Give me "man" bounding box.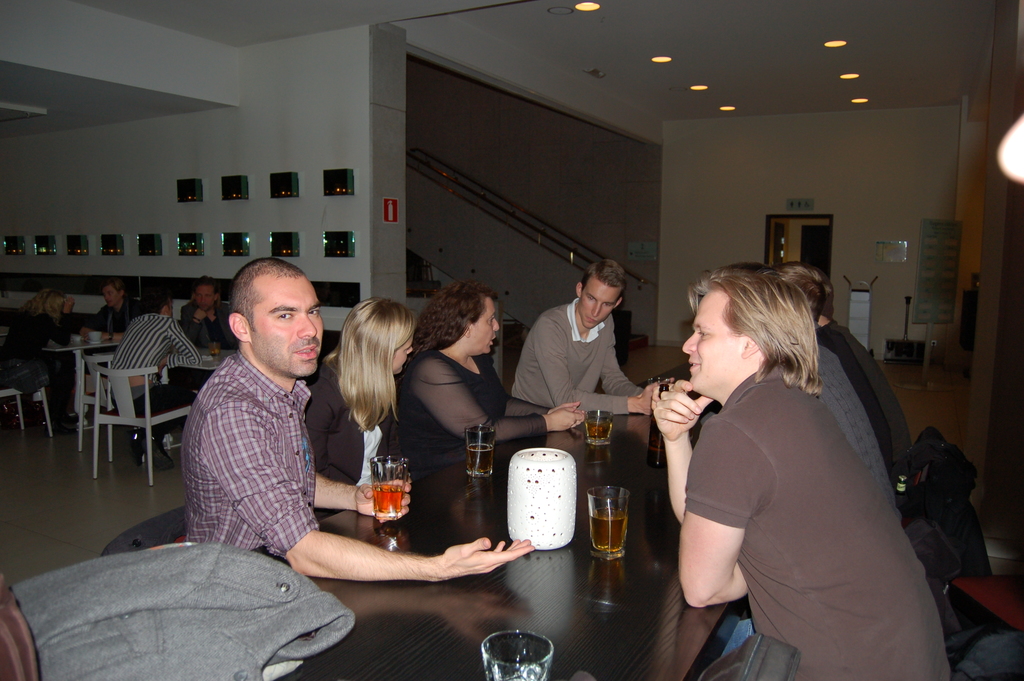
select_region(186, 254, 534, 580).
